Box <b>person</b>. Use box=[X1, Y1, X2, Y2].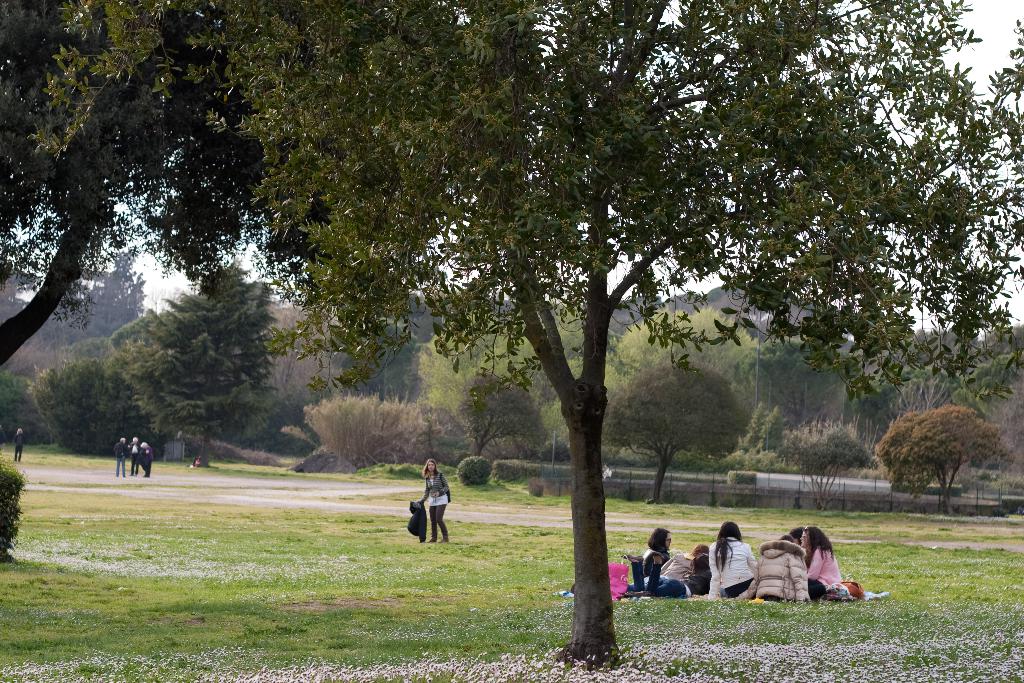
box=[638, 527, 688, 589].
